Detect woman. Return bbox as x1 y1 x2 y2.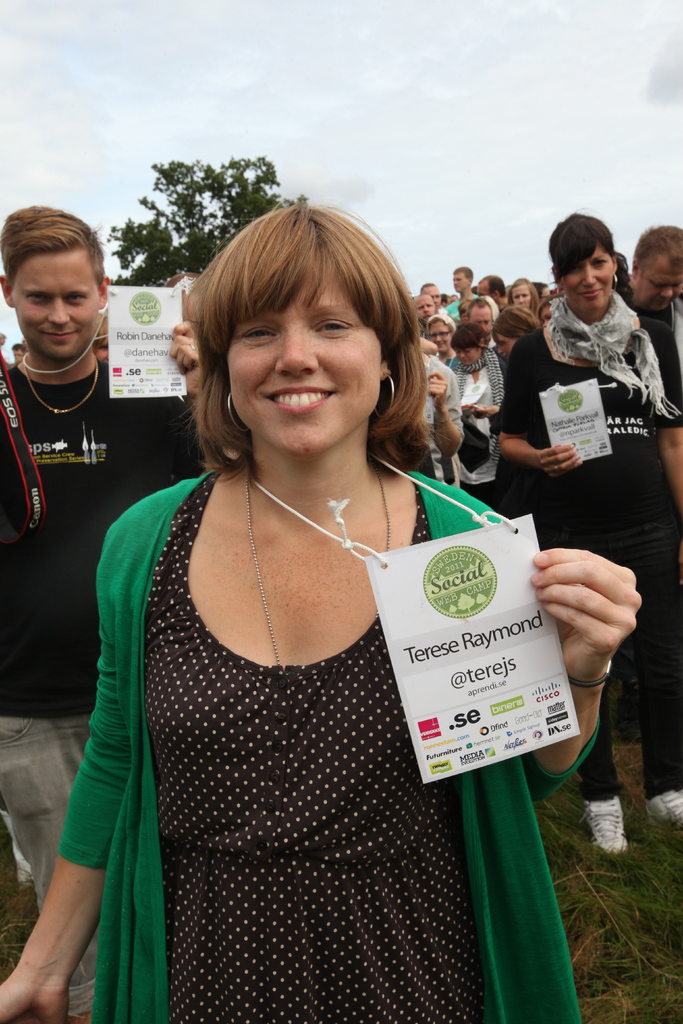
0 398 644 1023.
